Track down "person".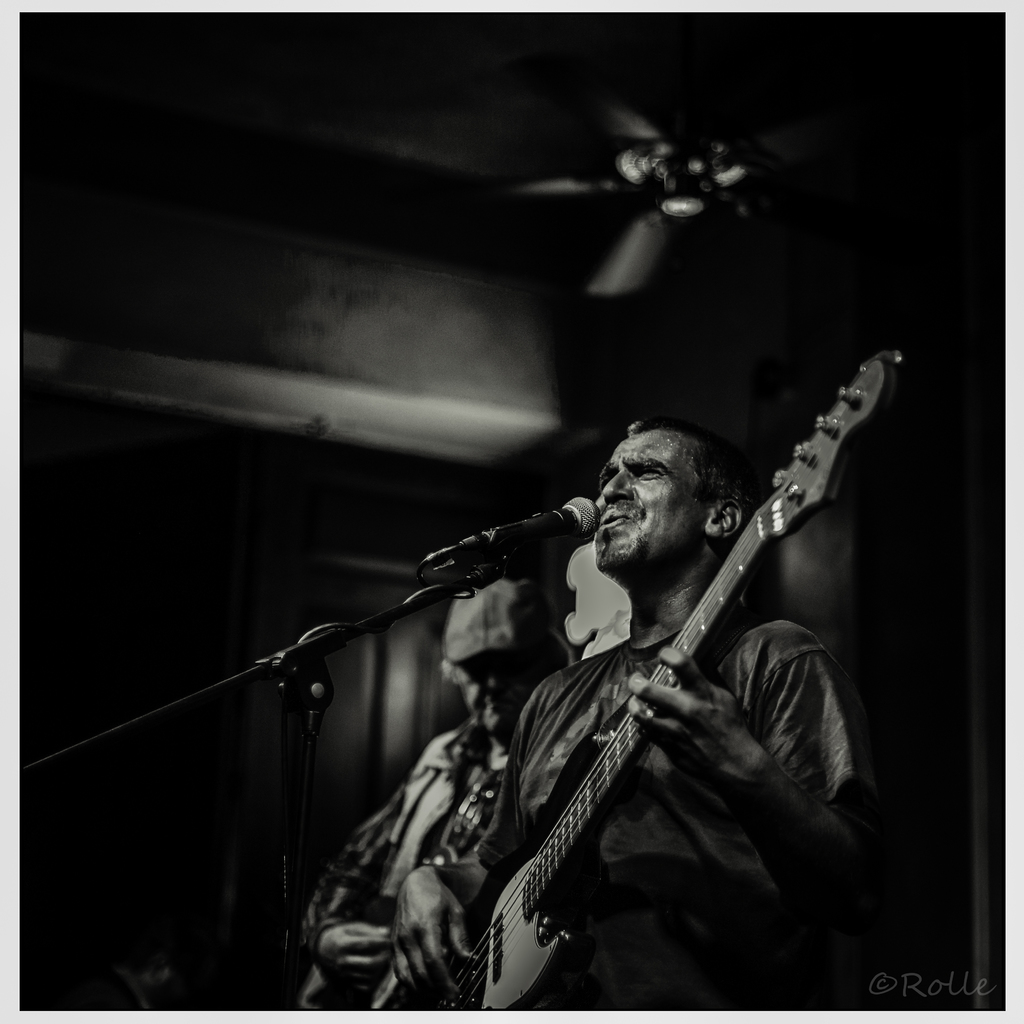
Tracked to detection(396, 412, 884, 1007).
